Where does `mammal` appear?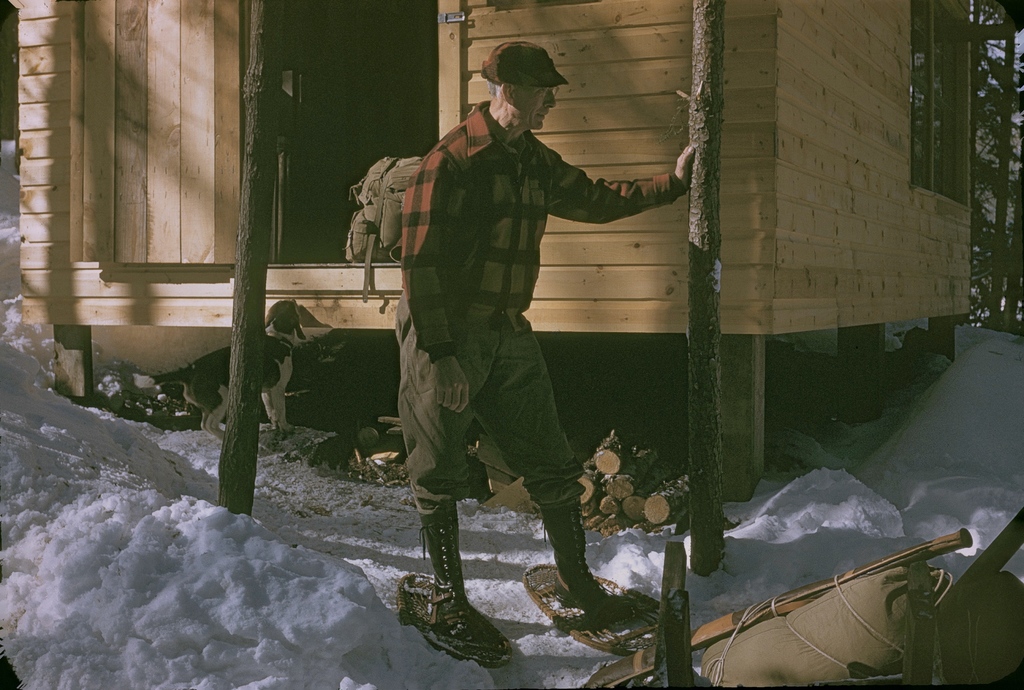
Appears at [x1=115, y1=300, x2=301, y2=451].
